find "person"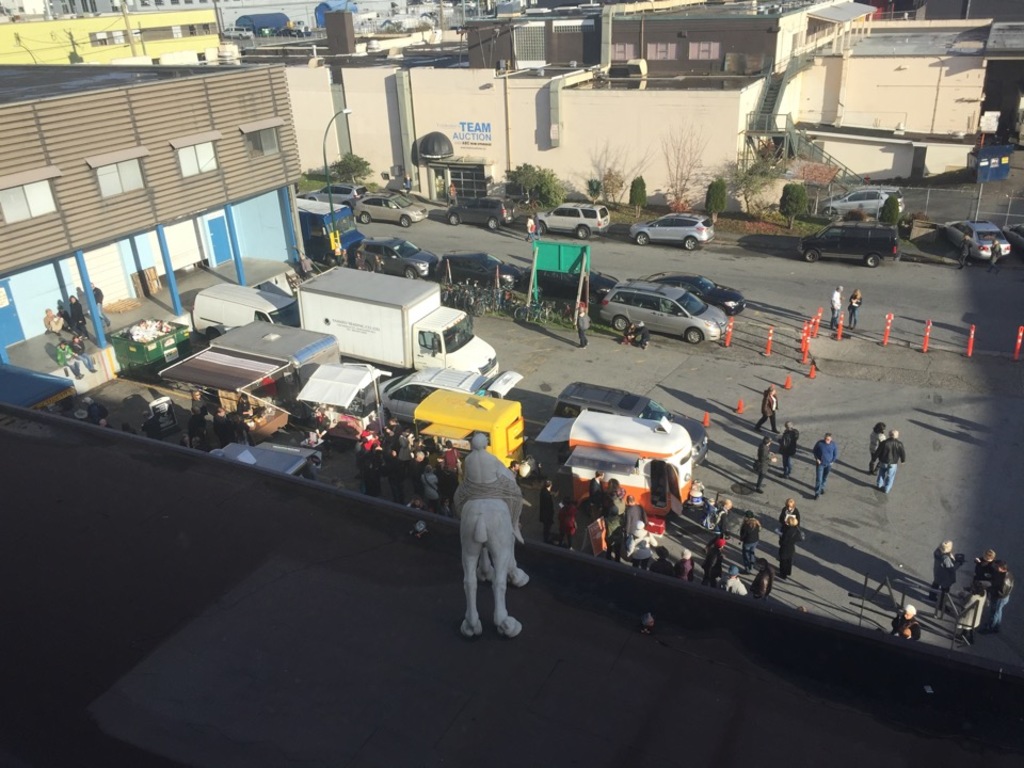
{"left": 769, "top": 494, "right": 805, "bottom": 582}
